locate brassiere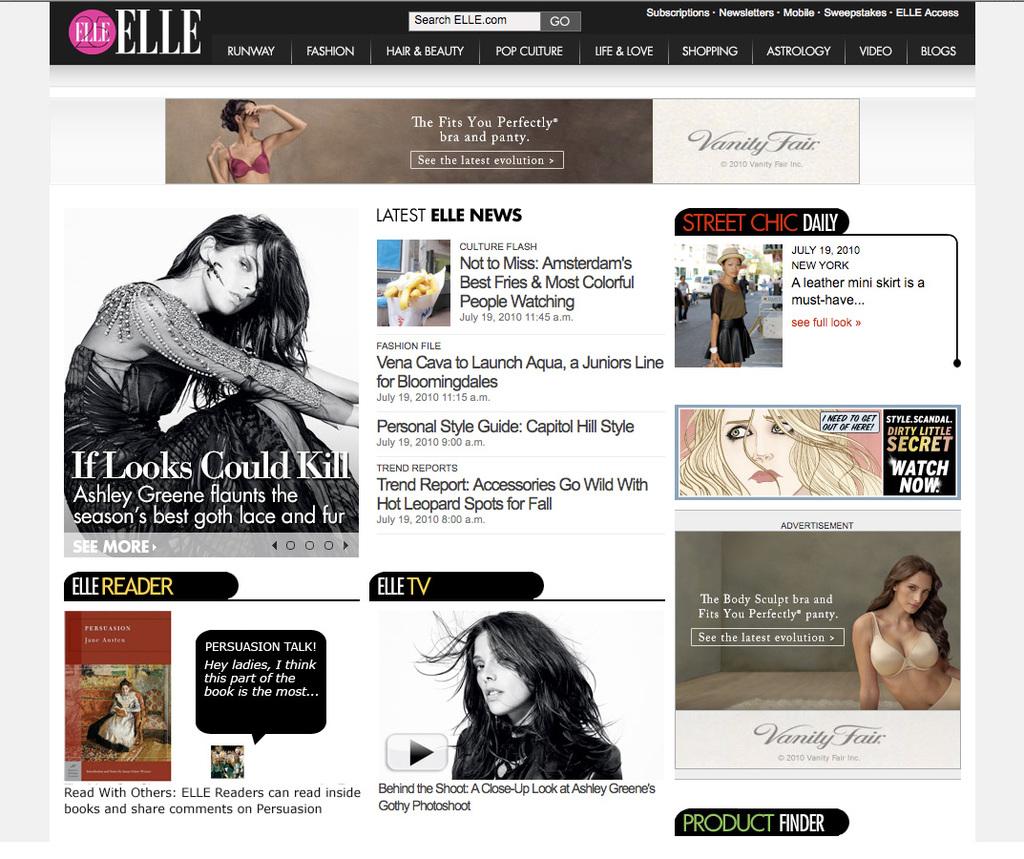
224:138:276:184
